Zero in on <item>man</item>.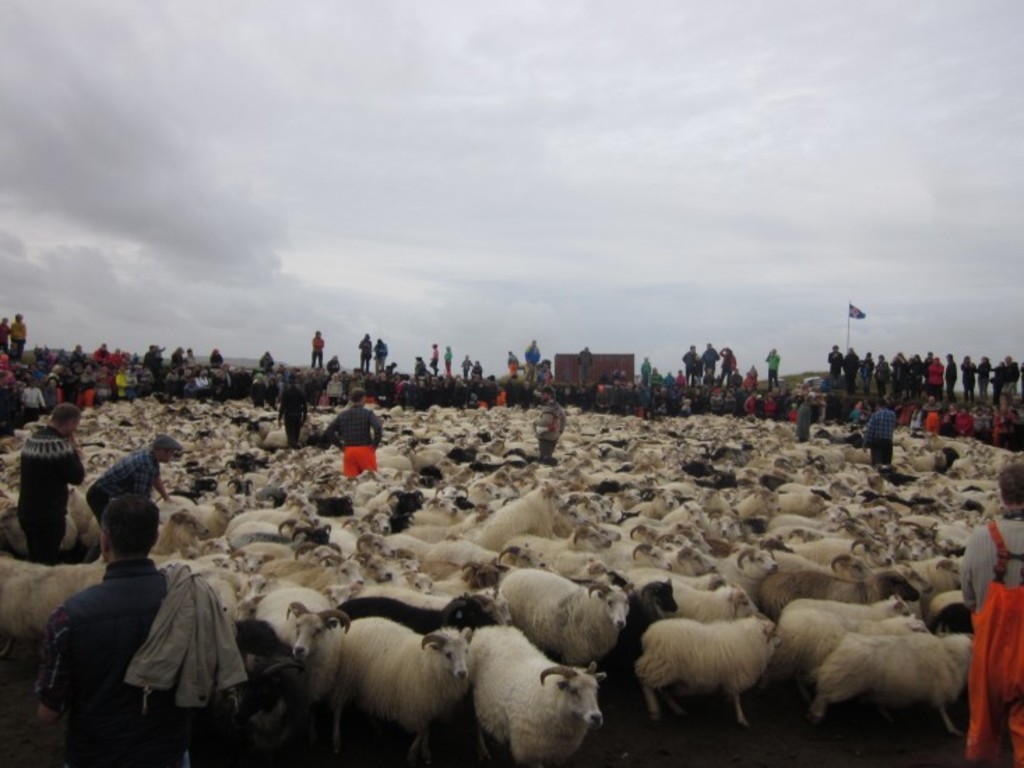
Zeroed in: detection(370, 341, 384, 370).
